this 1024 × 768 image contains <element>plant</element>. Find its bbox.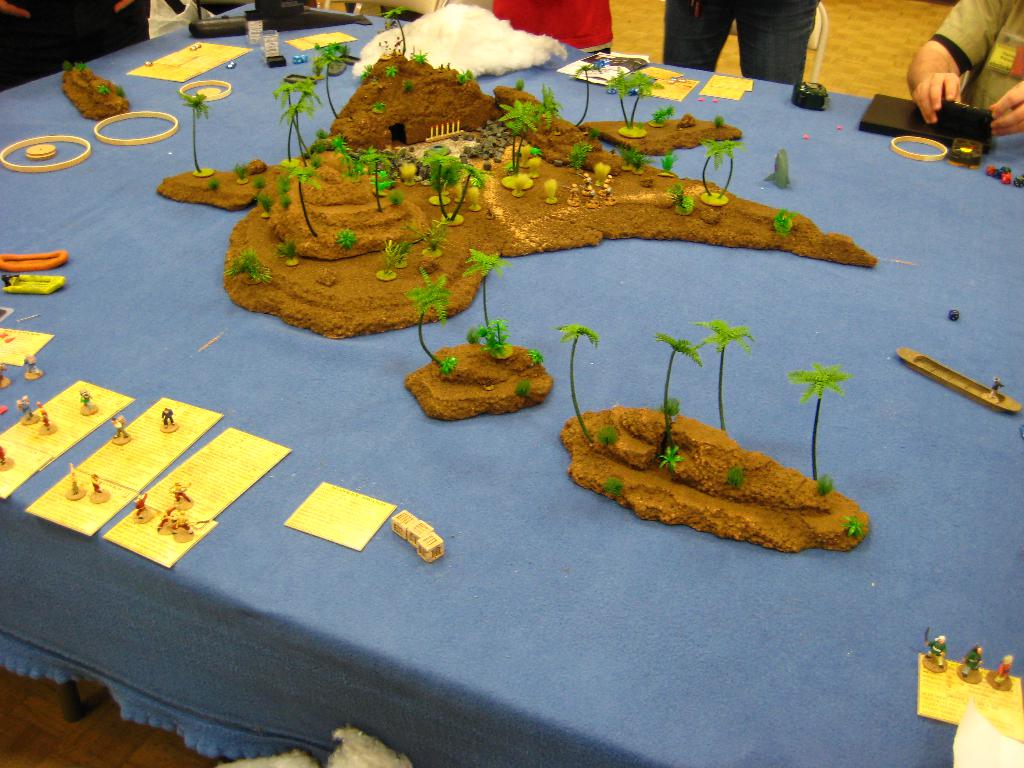
locate(665, 394, 680, 415).
